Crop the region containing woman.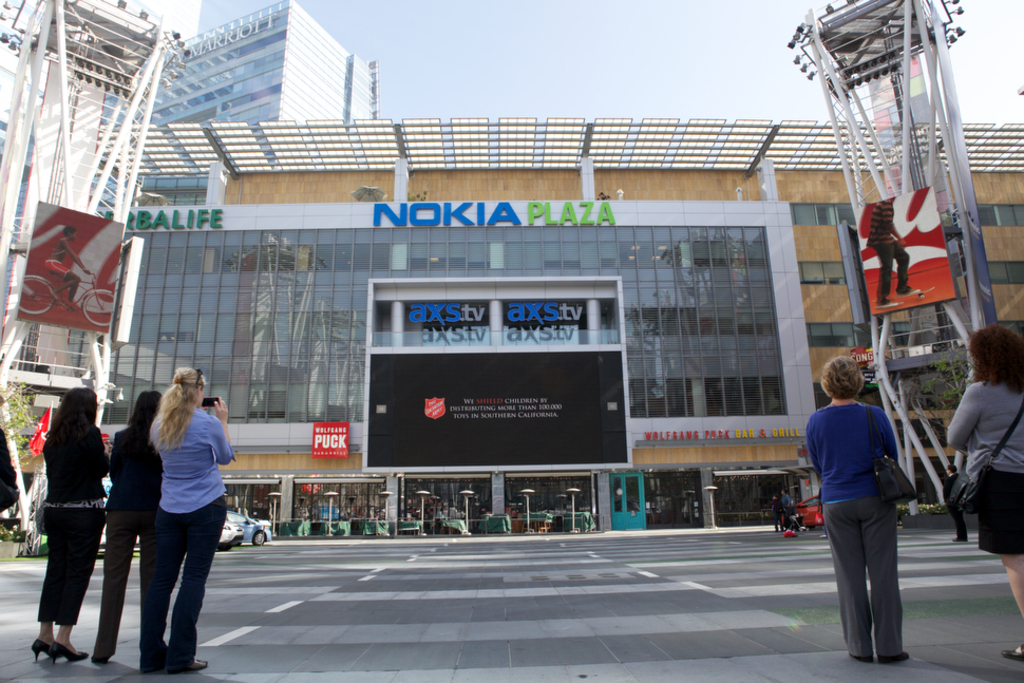
Crop region: pyautogui.locateOnScreen(146, 365, 243, 681).
